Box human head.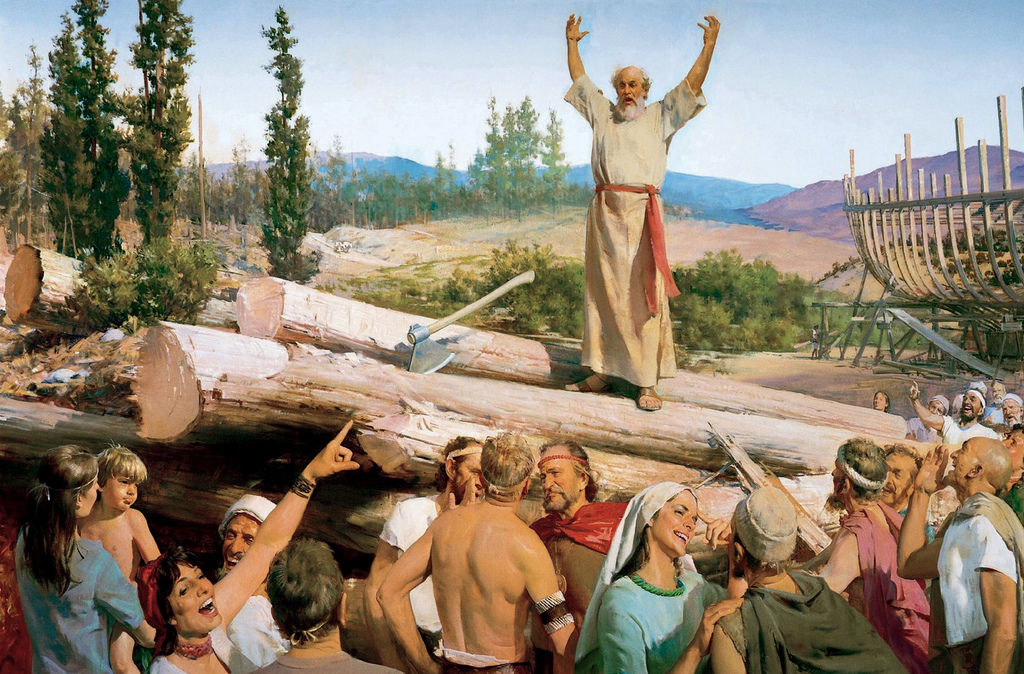
<box>29,443,99,519</box>.
